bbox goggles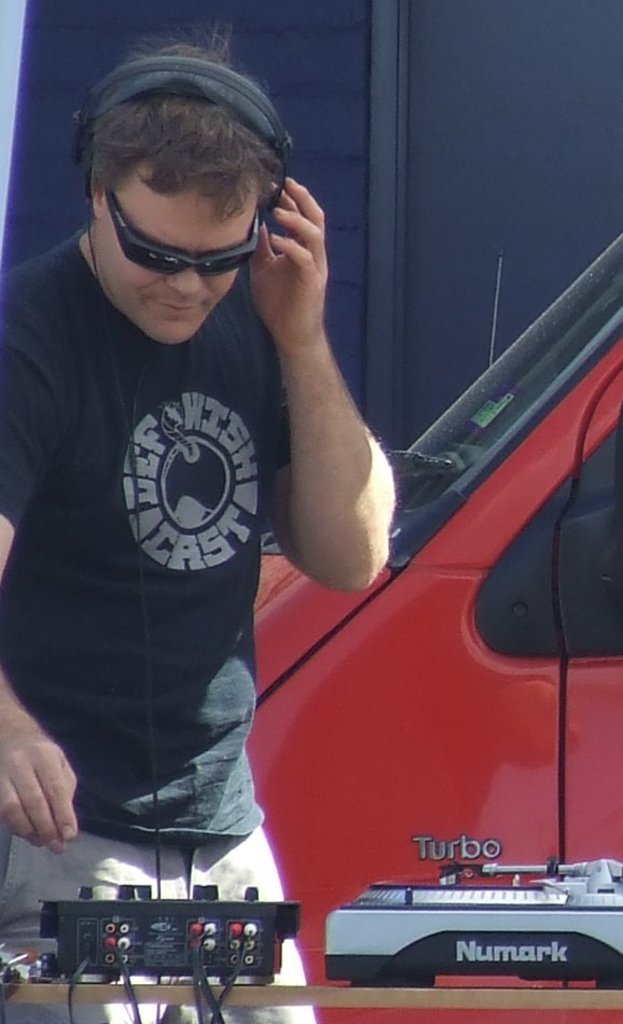
bbox(110, 221, 245, 276)
